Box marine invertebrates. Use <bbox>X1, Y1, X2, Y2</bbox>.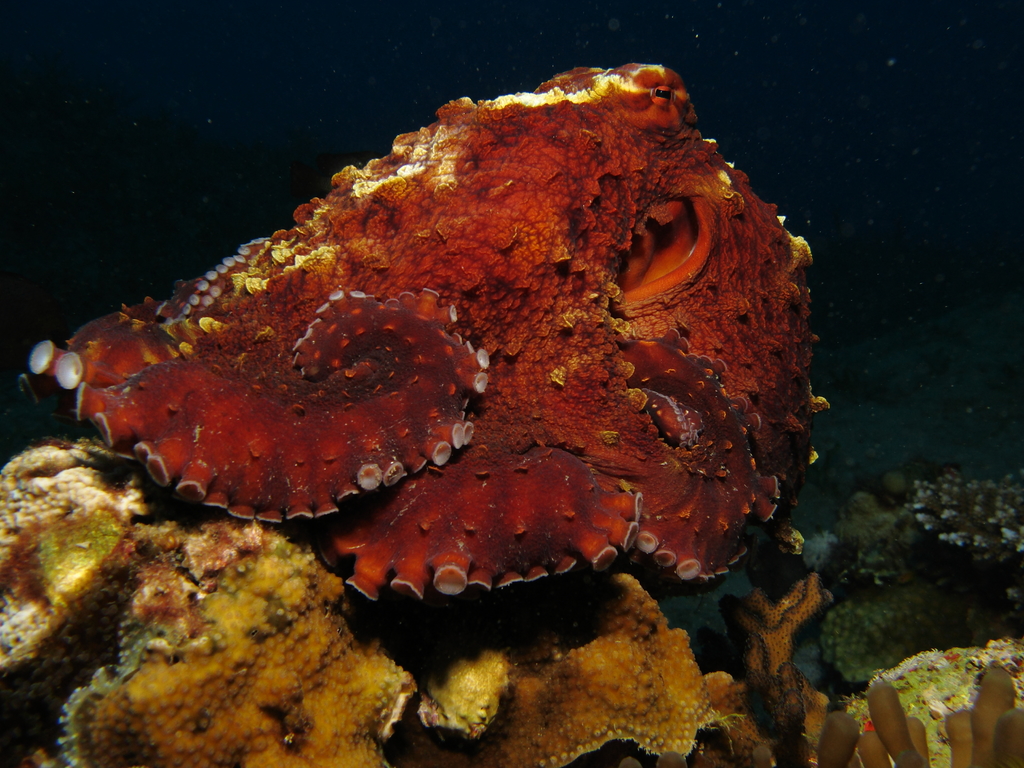
<bbox>437, 558, 740, 767</bbox>.
